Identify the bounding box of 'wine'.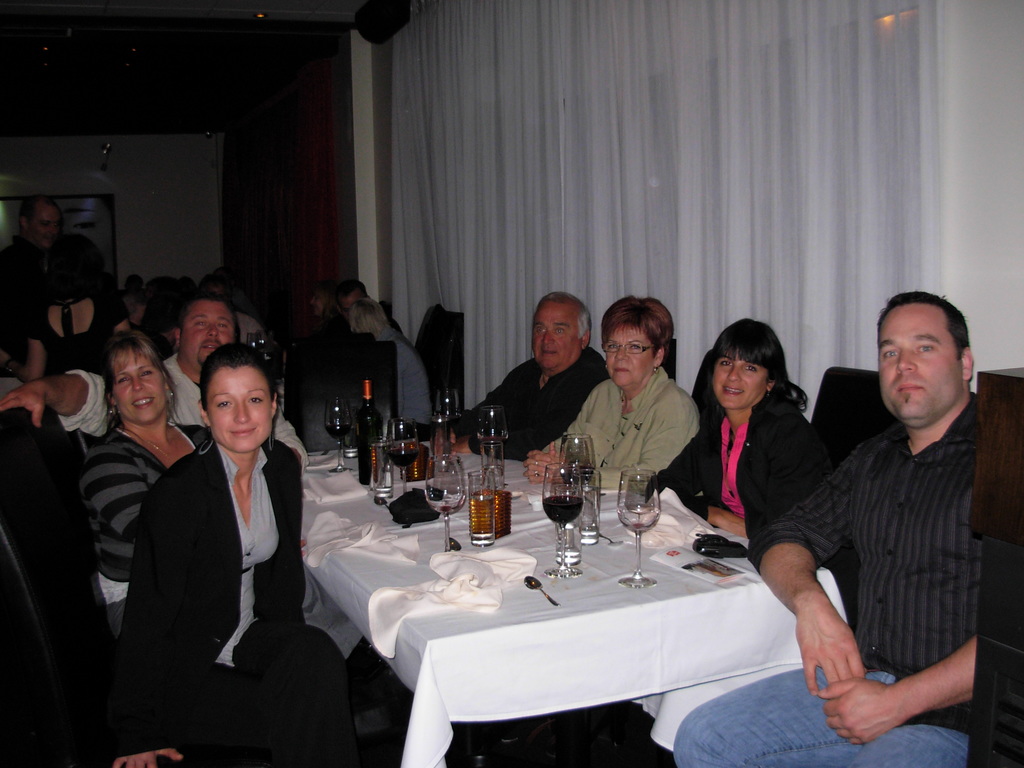
(x1=541, y1=493, x2=579, y2=524).
